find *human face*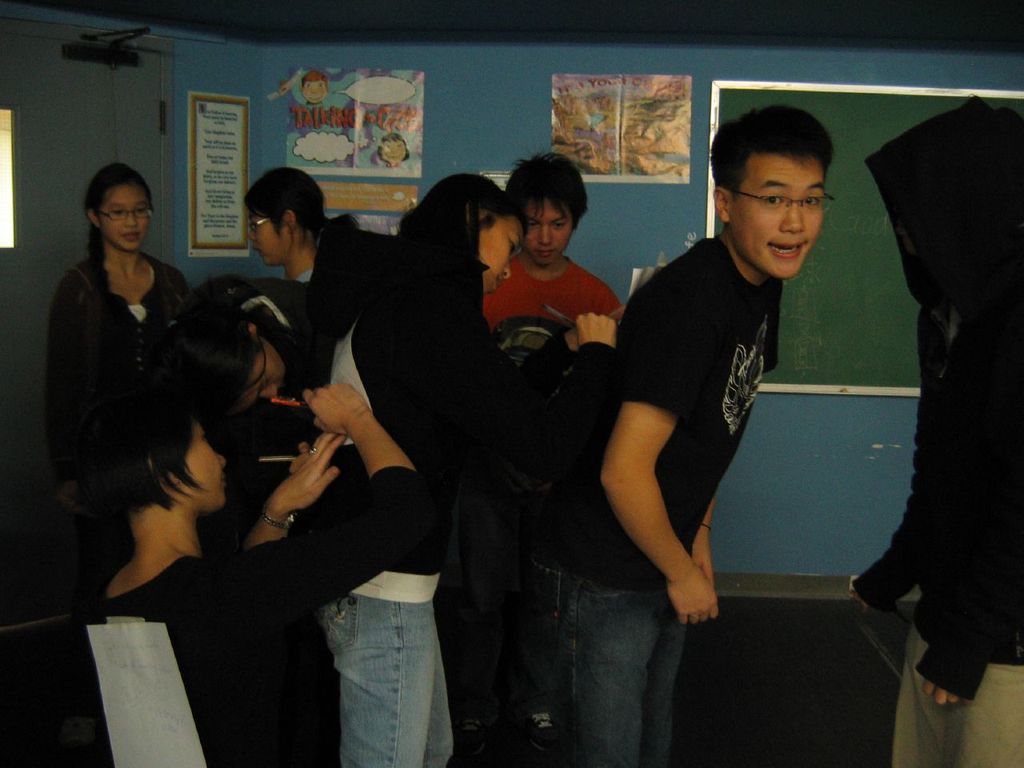
l=178, t=418, r=226, b=510
